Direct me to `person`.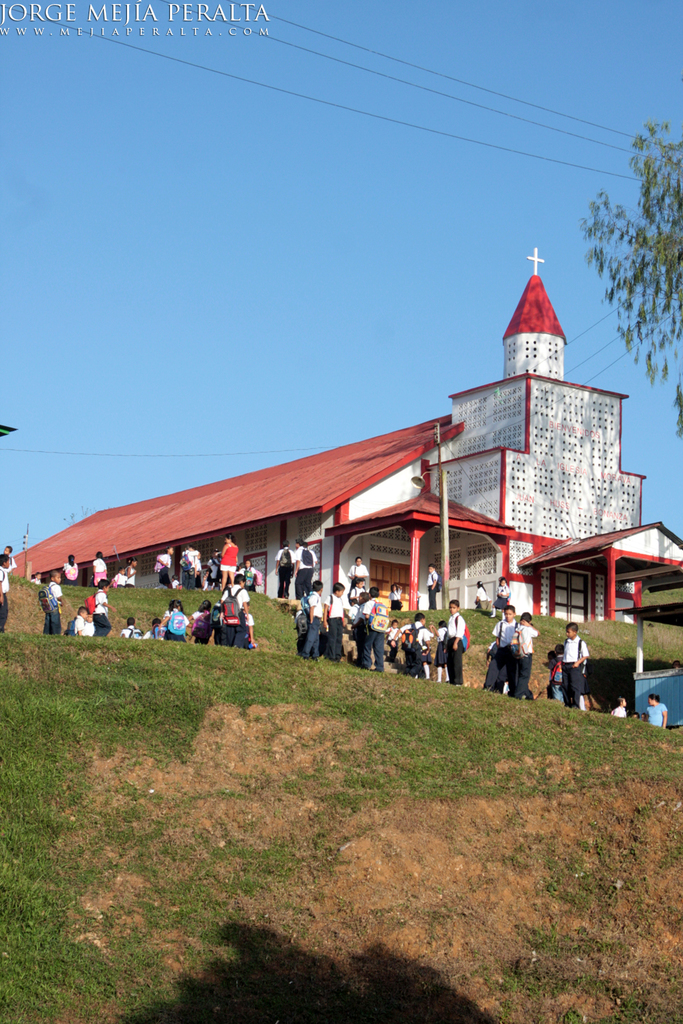
Direction: x1=348 y1=556 x2=368 y2=595.
